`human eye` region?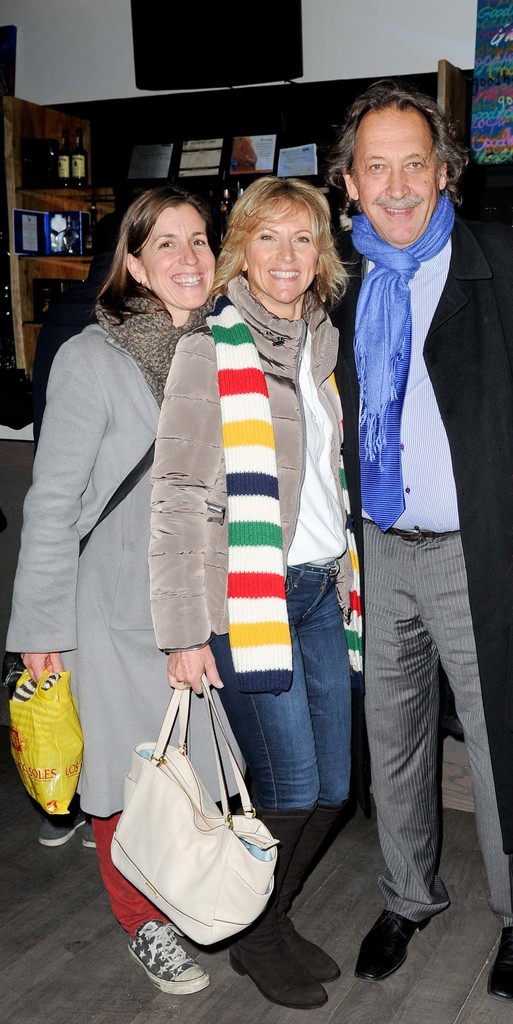
<box>405,158,428,170</box>
